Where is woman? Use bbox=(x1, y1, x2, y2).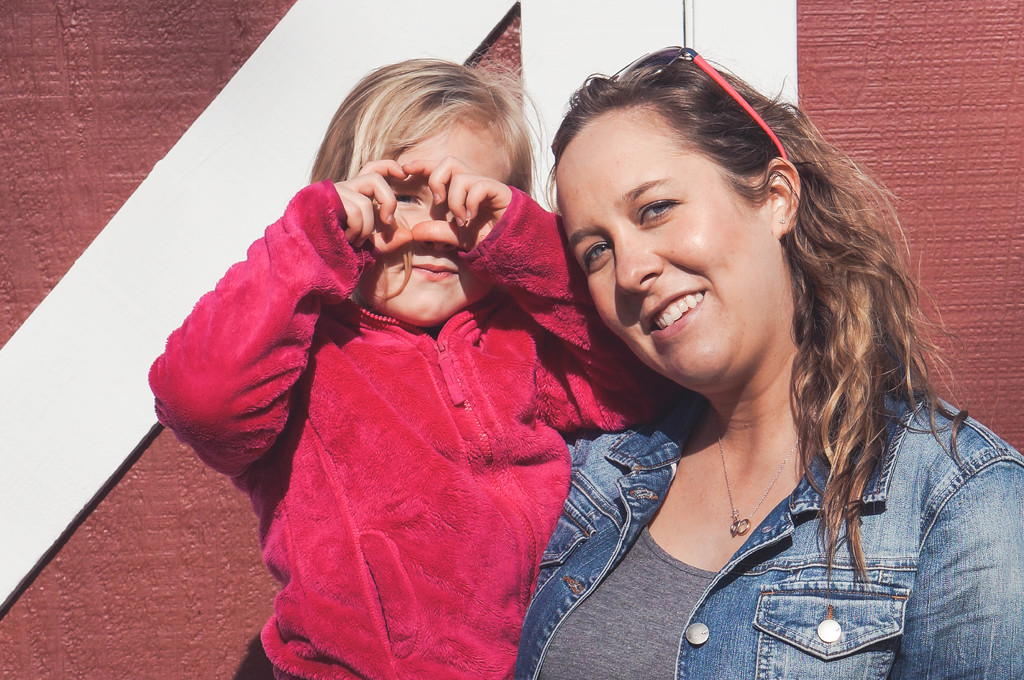
bbox=(415, 40, 987, 677).
